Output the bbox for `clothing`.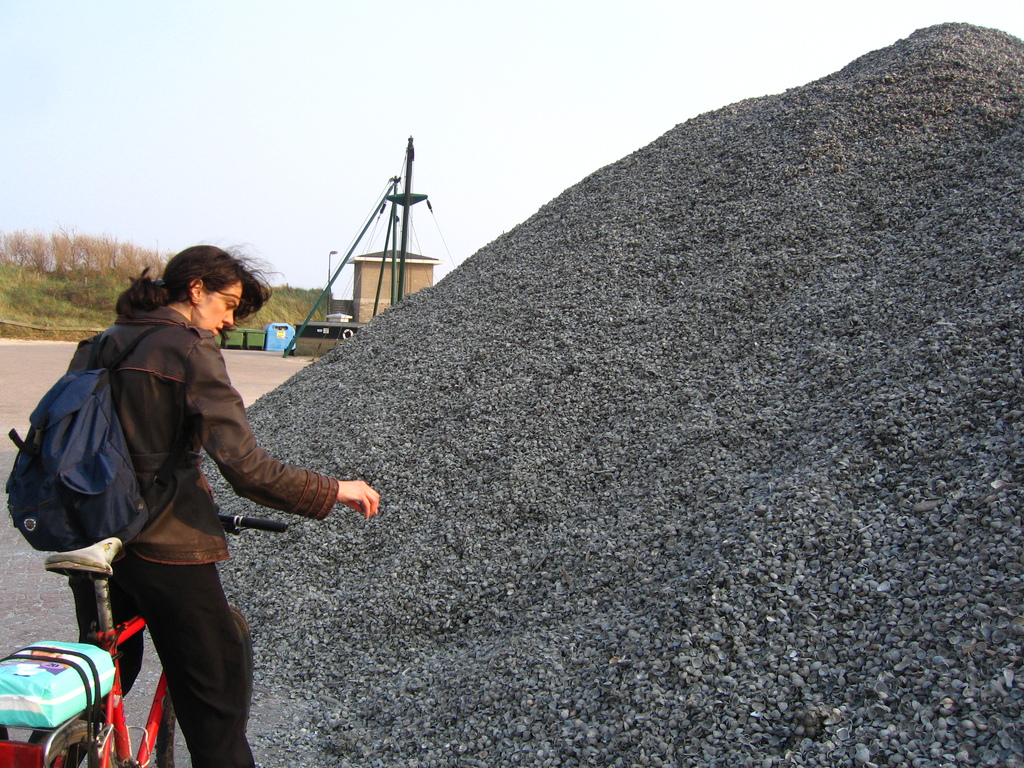
<bbox>58, 308, 335, 767</bbox>.
